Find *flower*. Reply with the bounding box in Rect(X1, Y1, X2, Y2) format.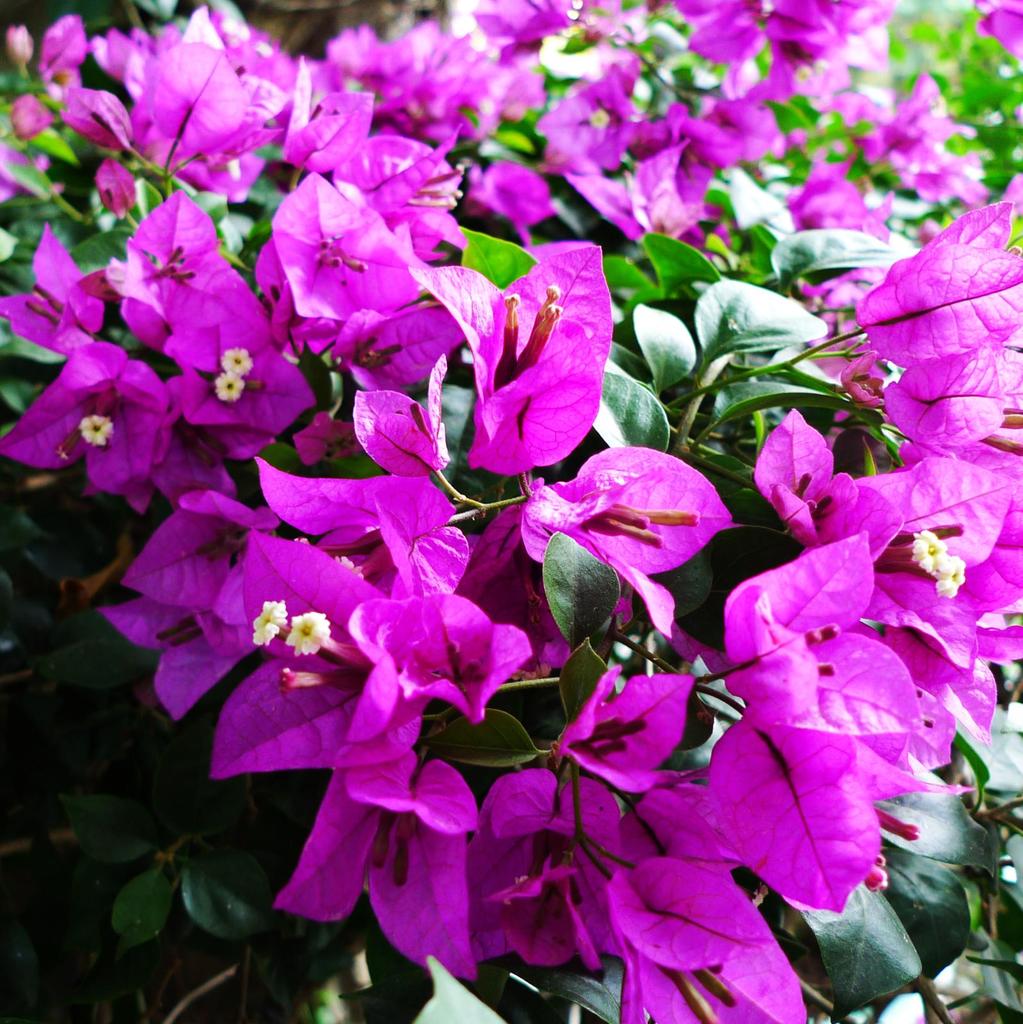
Rect(439, 235, 636, 476).
